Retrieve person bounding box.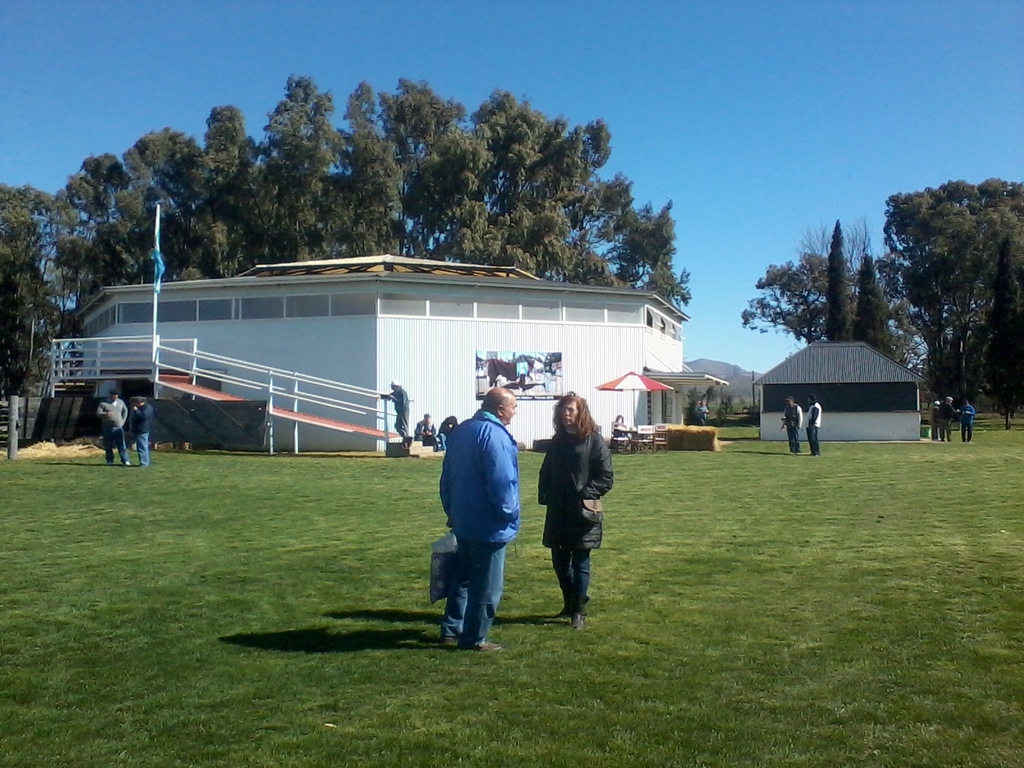
Bounding box: l=927, t=398, r=935, b=438.
